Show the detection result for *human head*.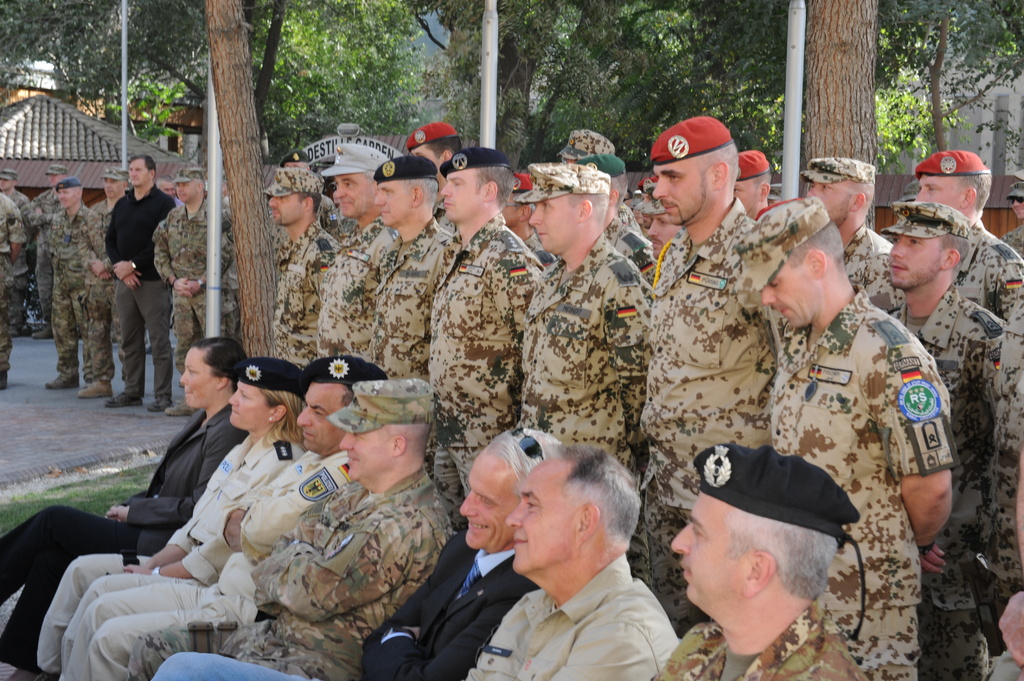
left=527, top=161, right=614, bottom=253.
